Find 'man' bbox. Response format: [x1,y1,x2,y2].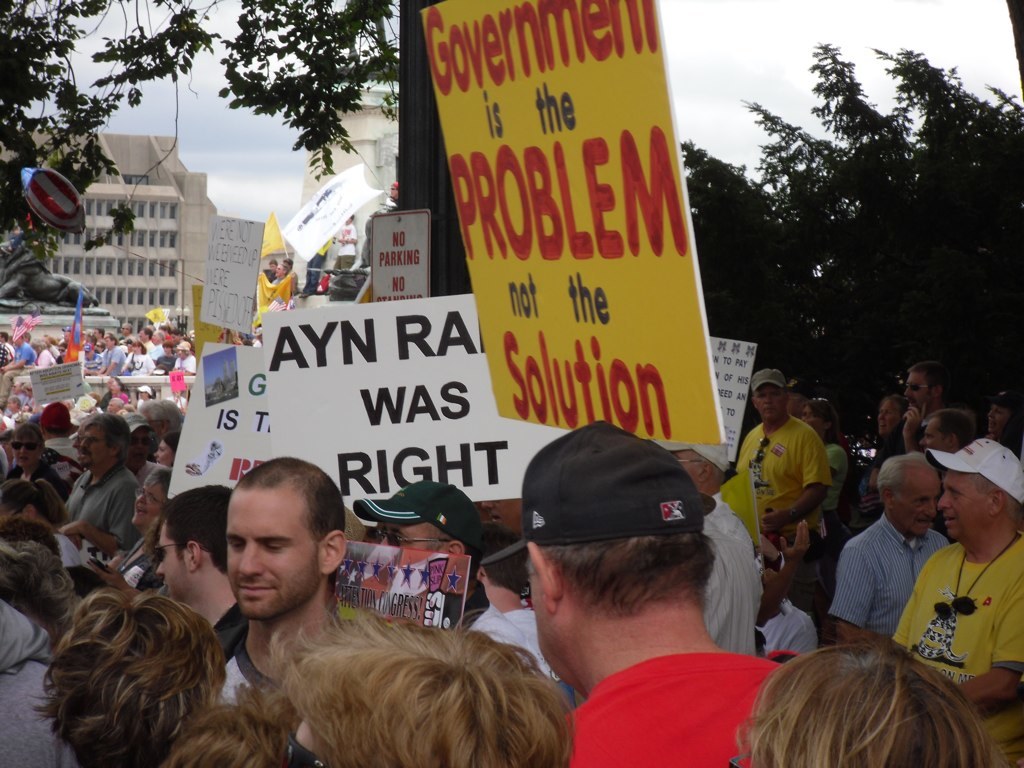
[475,519,572,709].
